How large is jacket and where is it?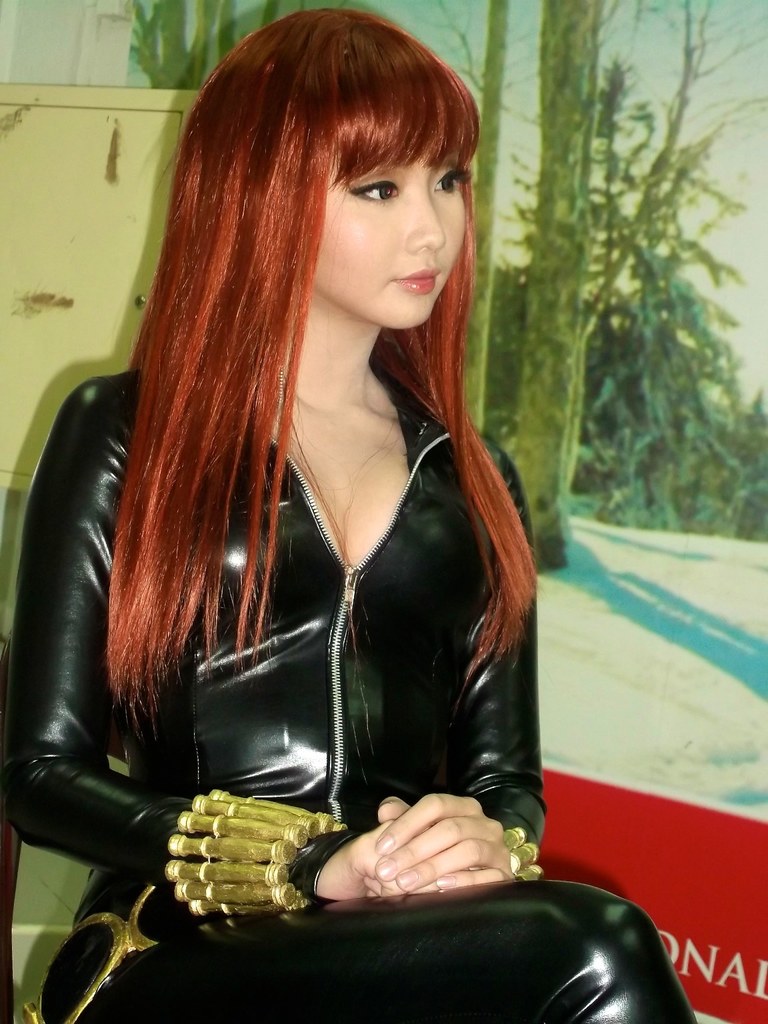
Bounding box: 0,373,545,1023.
